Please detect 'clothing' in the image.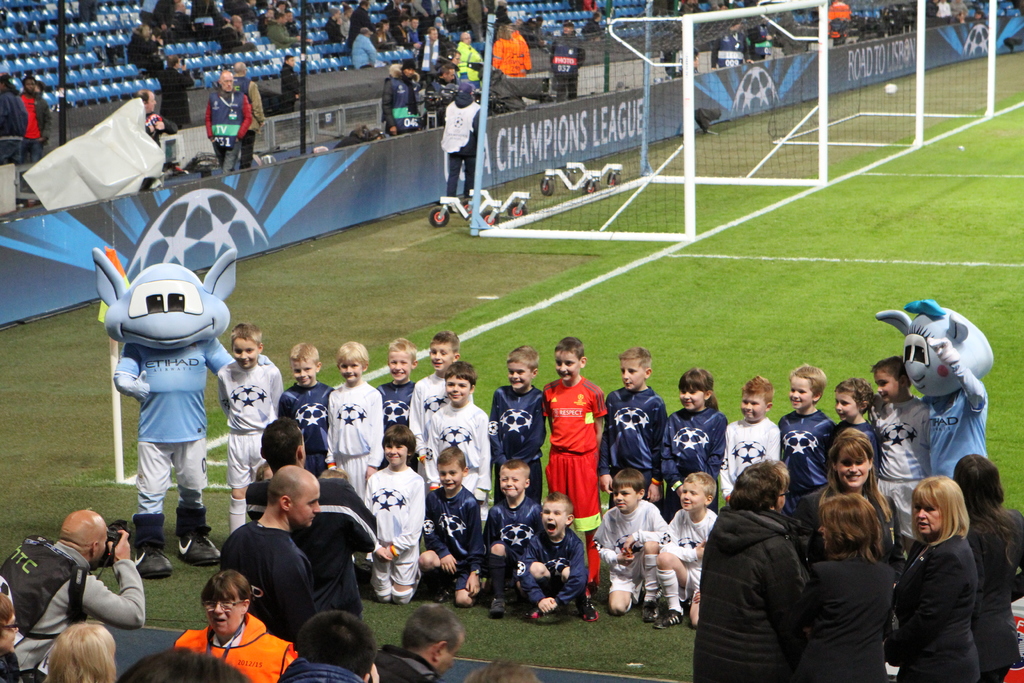
pyautogui.locateOnScreen(799, 554, 893, 682).
